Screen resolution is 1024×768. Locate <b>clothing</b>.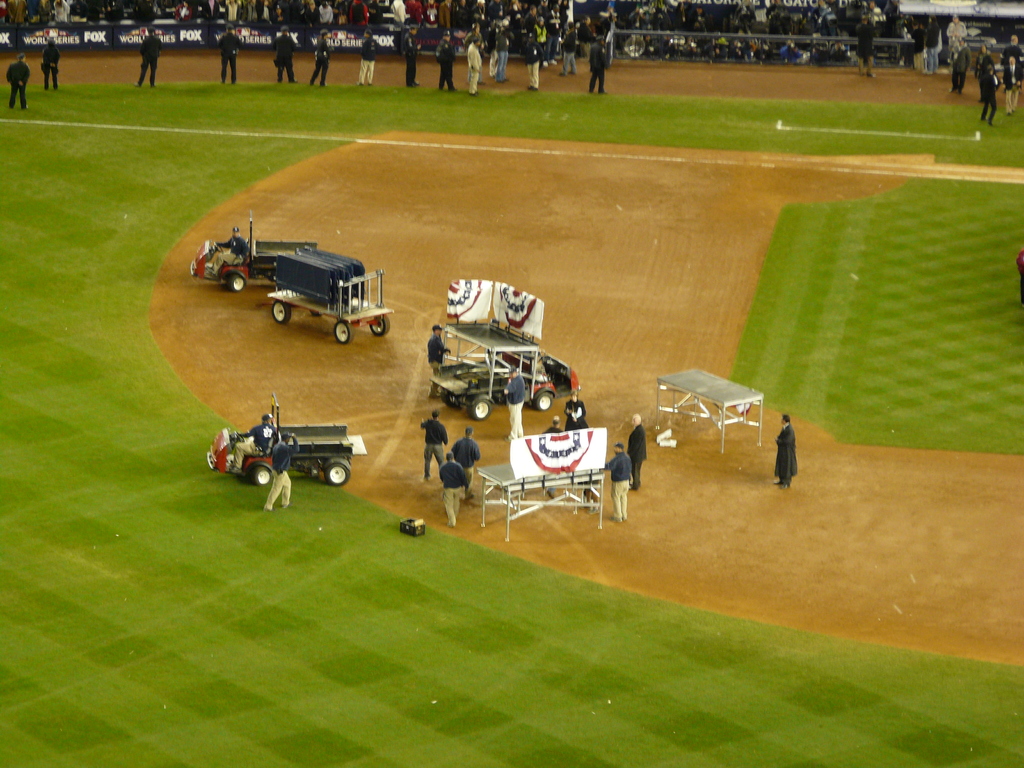
[left=505, top=374, right=526, bottom=440].
